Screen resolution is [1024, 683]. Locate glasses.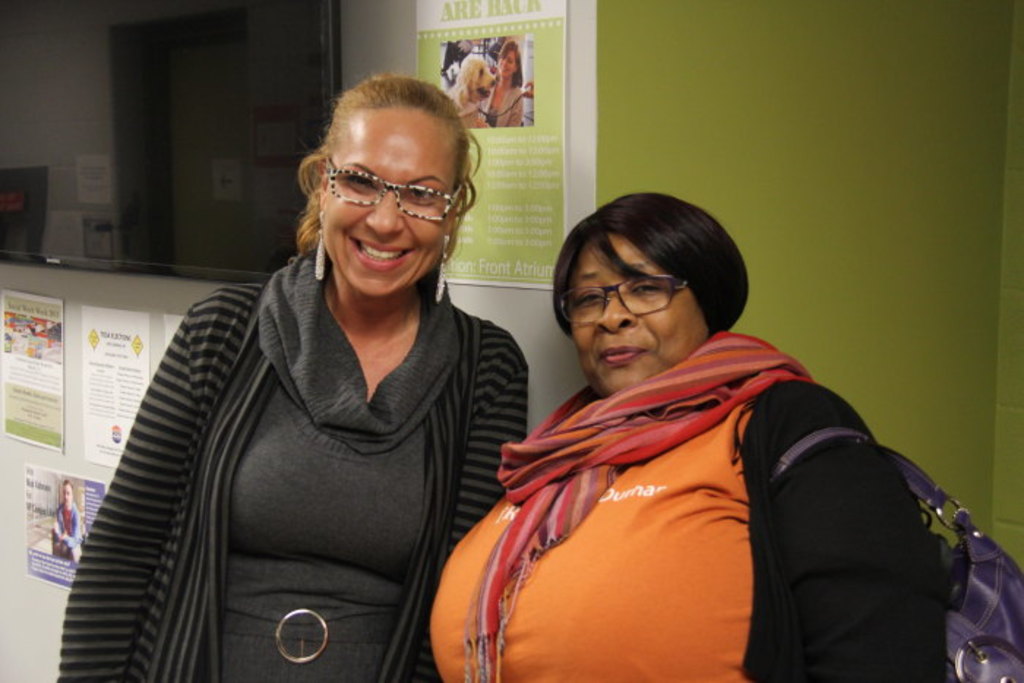
<region>544, 272, 688, 328</region>.
